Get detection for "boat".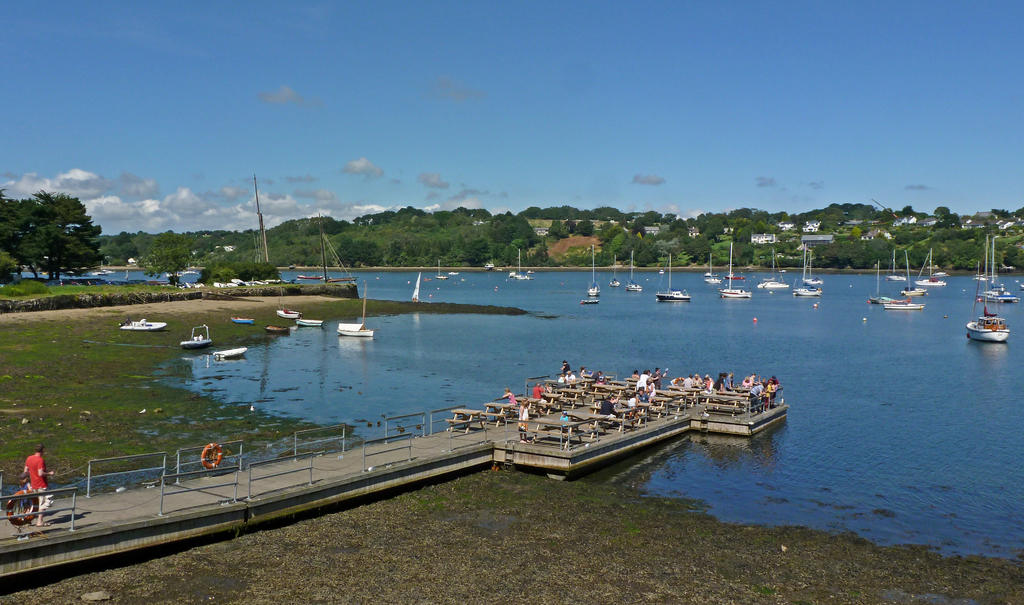
Detection: BBox(884, 302, 926, 310).
